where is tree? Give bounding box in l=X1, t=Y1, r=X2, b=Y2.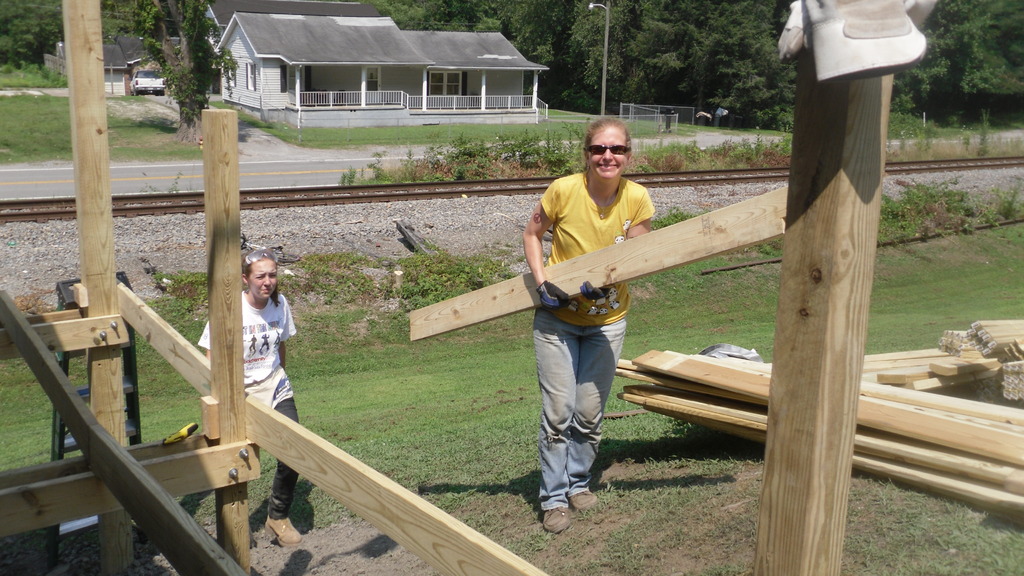
l=0, t=0, r=59, b=71.
